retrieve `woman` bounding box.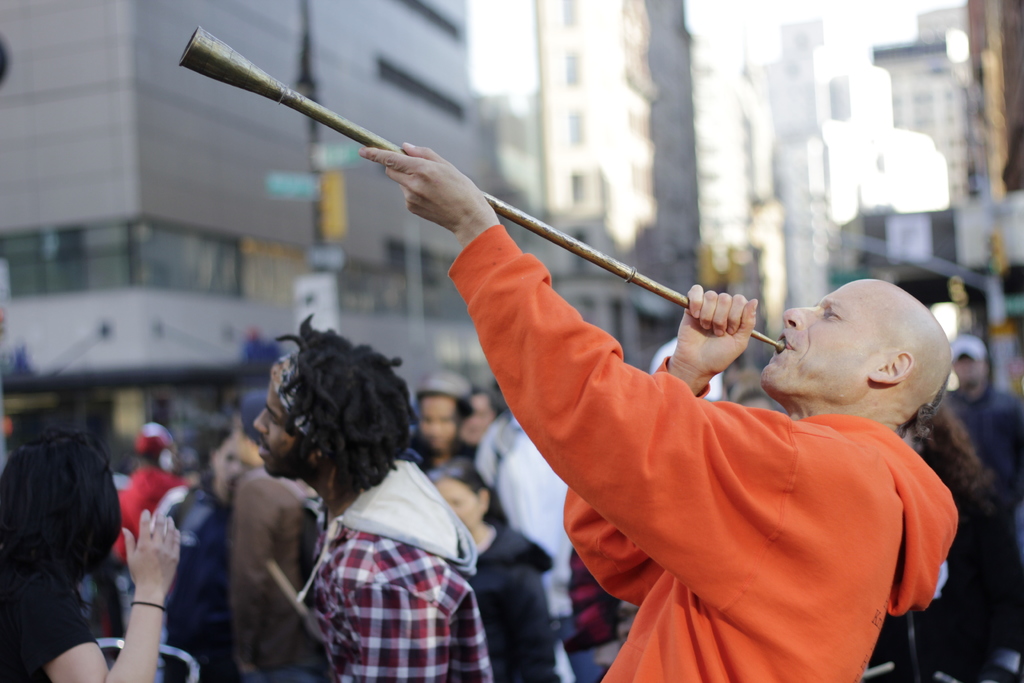
Bounding box: crop(2, 407, 124, 680).
